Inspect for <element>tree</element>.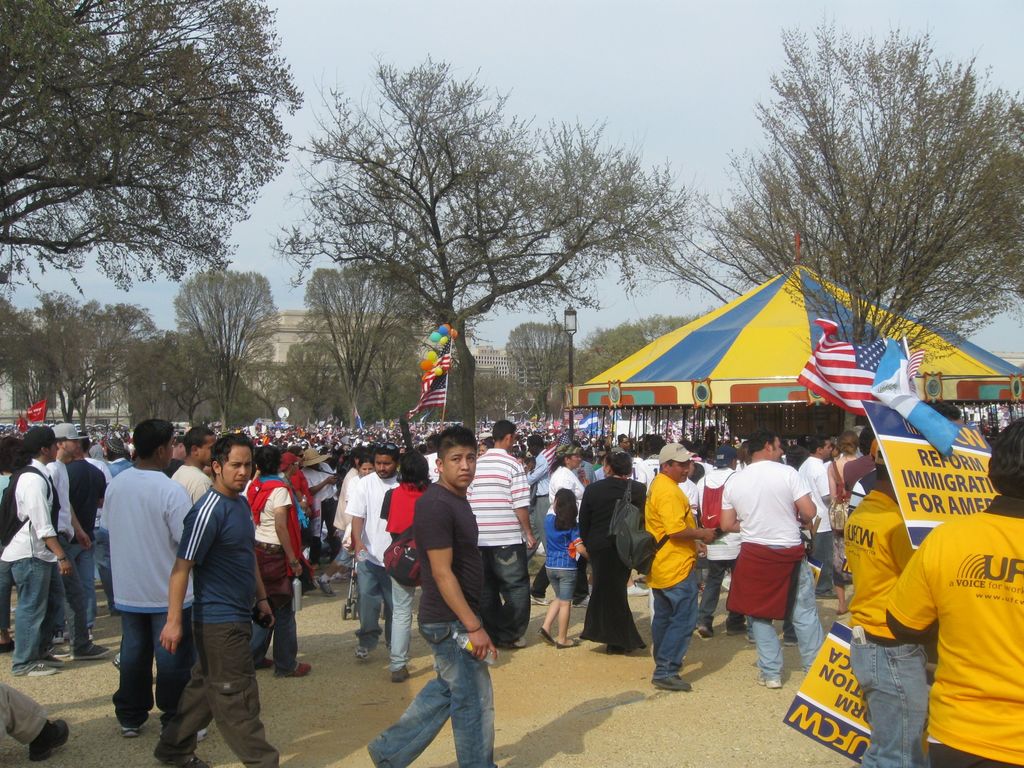
Inspection: bbox=(716, 33, 1011, 354).
